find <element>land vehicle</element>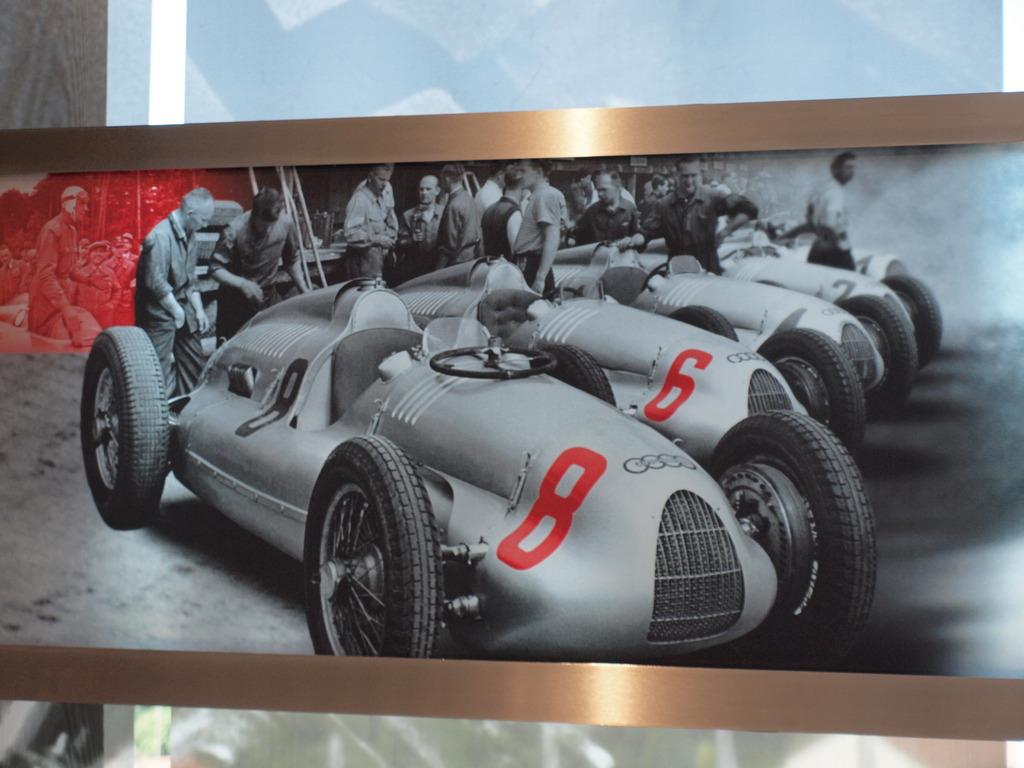
{"left": 391, "top": 253, "right": 871, "bottom": 460}
